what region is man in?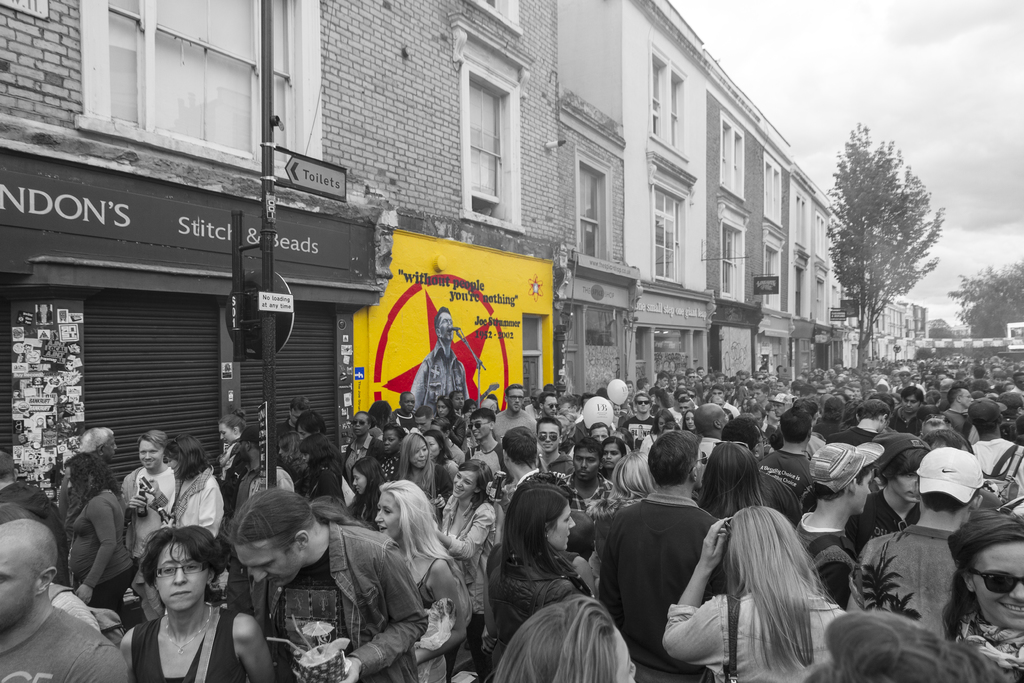
pyautogui.locateOnScreen(754, 403, 819, 524).
